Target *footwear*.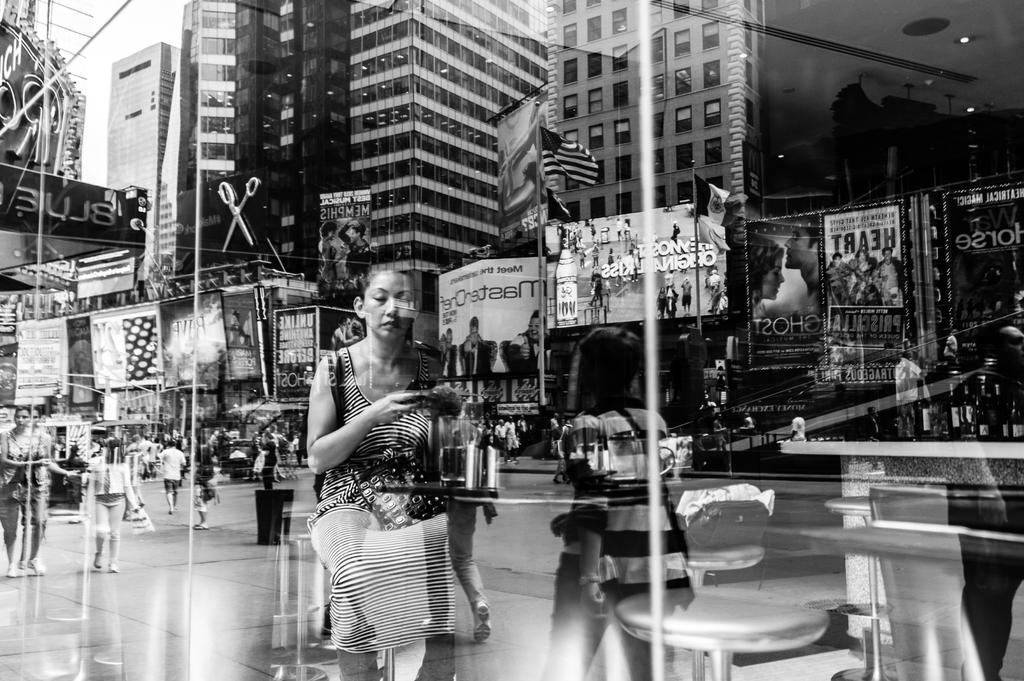
Target region: select_region(29, 557, 46, 574).
